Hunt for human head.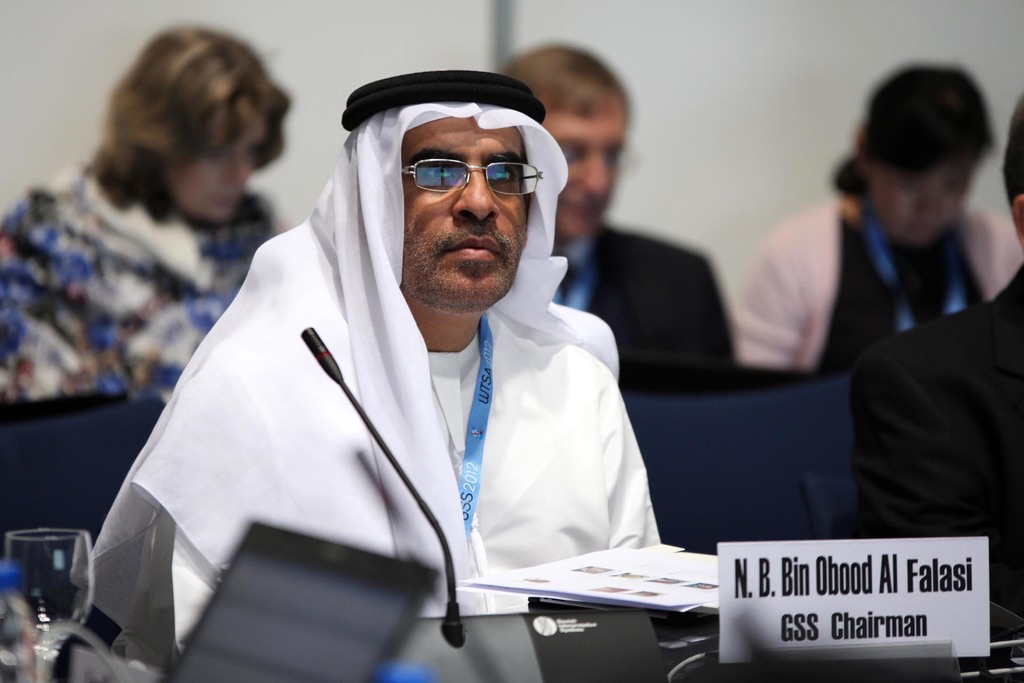
Hunted down at {"x1": 502, "y1": 47, "x2": 633, "y2": 242}.
